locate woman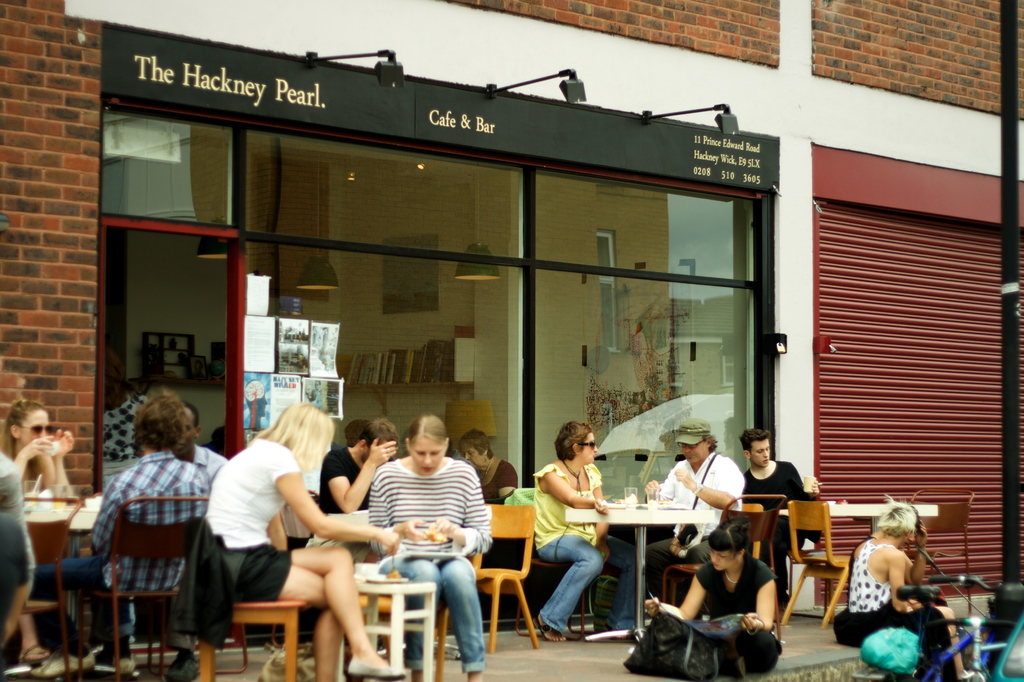
(534, 419, 636, 642)
